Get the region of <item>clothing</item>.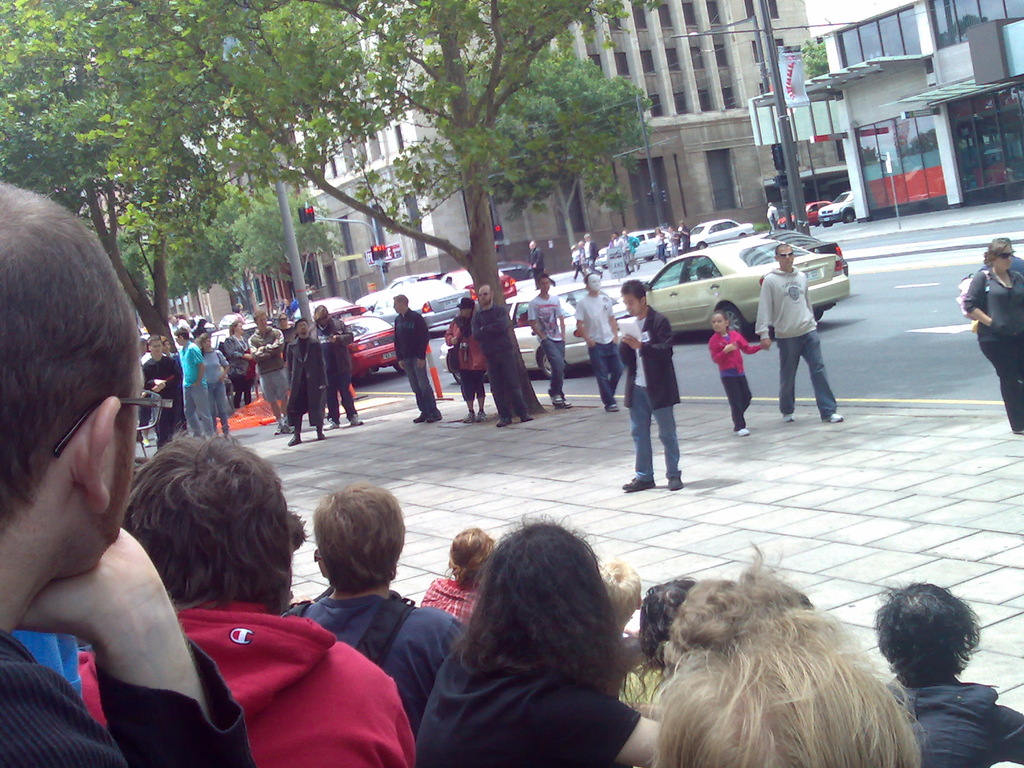
rect(442, 297, 489, 399).
